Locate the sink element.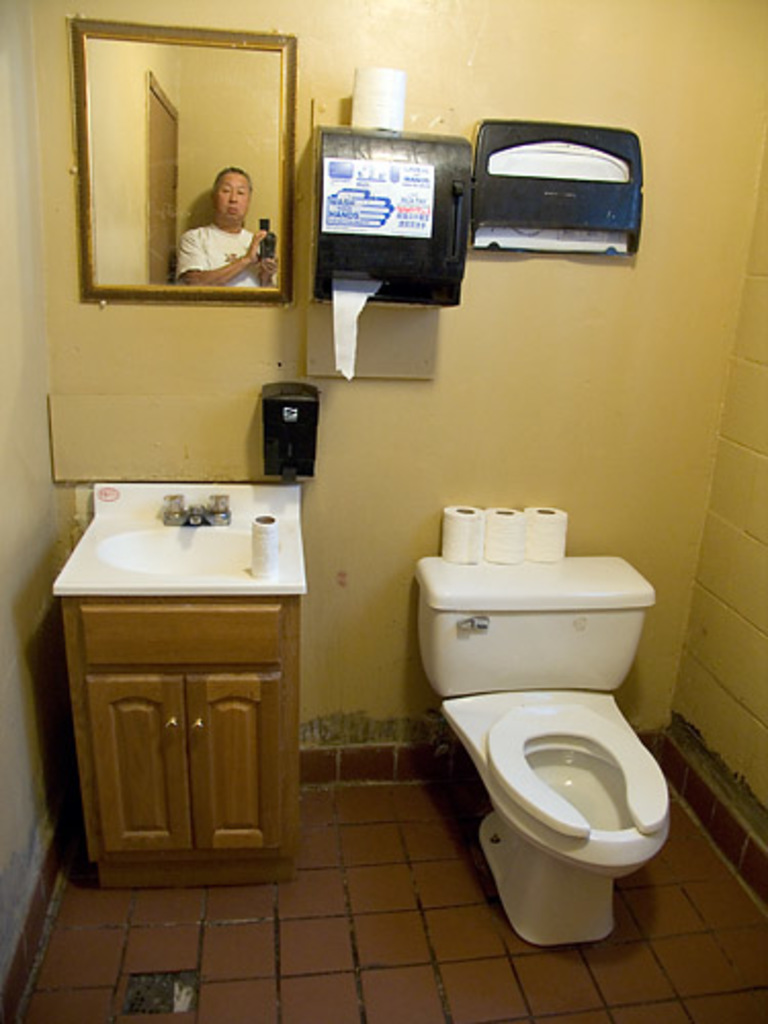
Element bbox: rect(96, 492, 260, 575).
